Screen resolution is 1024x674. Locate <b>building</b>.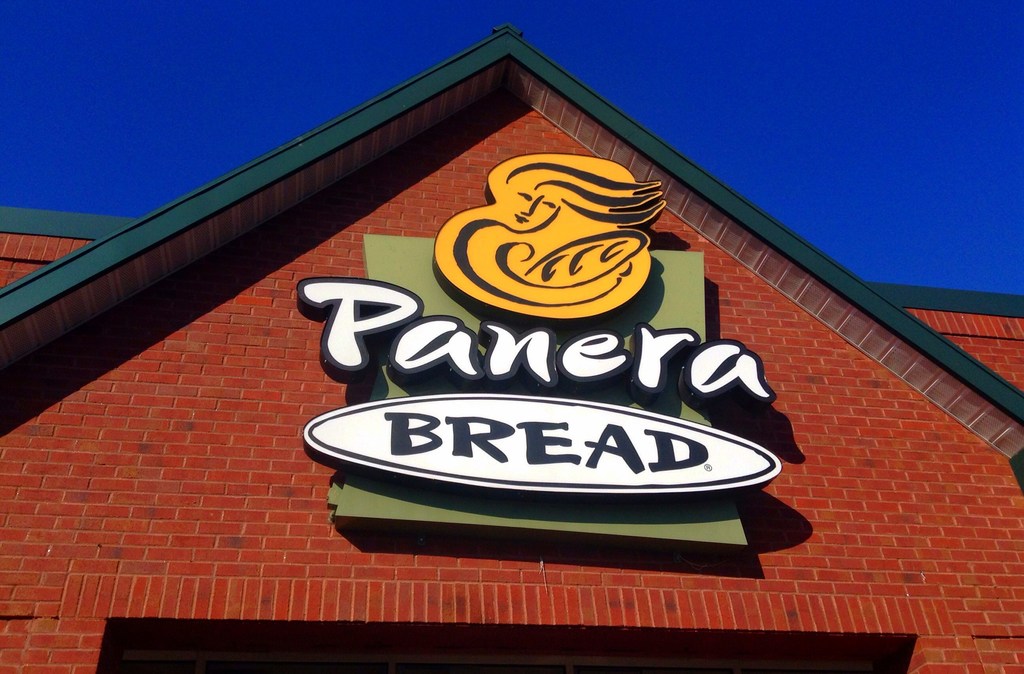
BBox(0, 22, 1023, 673).
